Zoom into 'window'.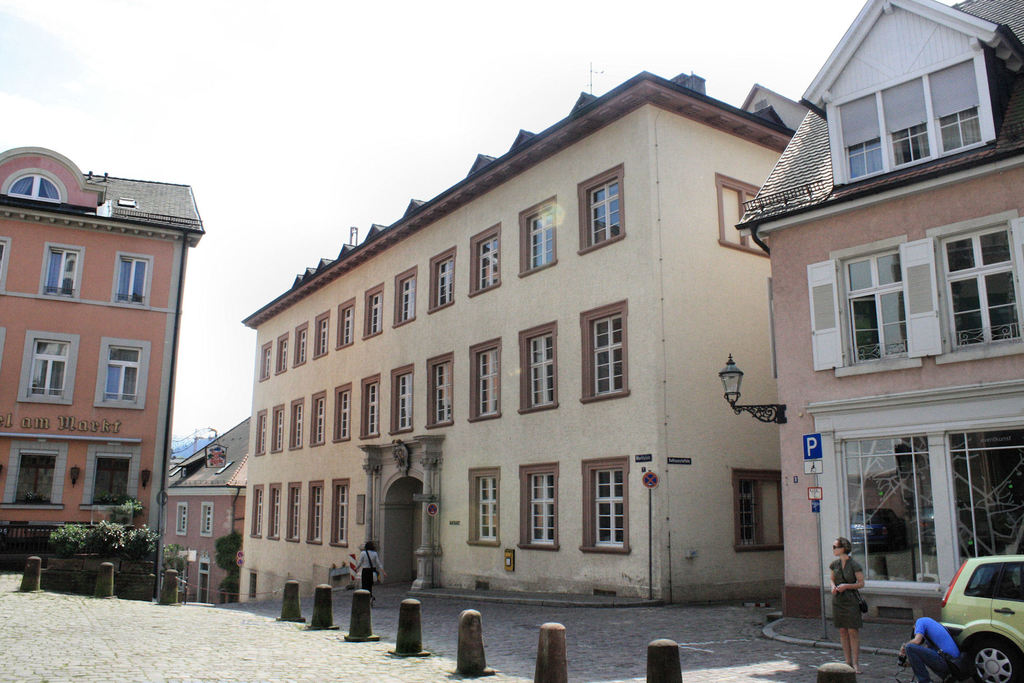
Zoom target: pyautogui.locateOnScreen(909, 206, 1023, 370).
